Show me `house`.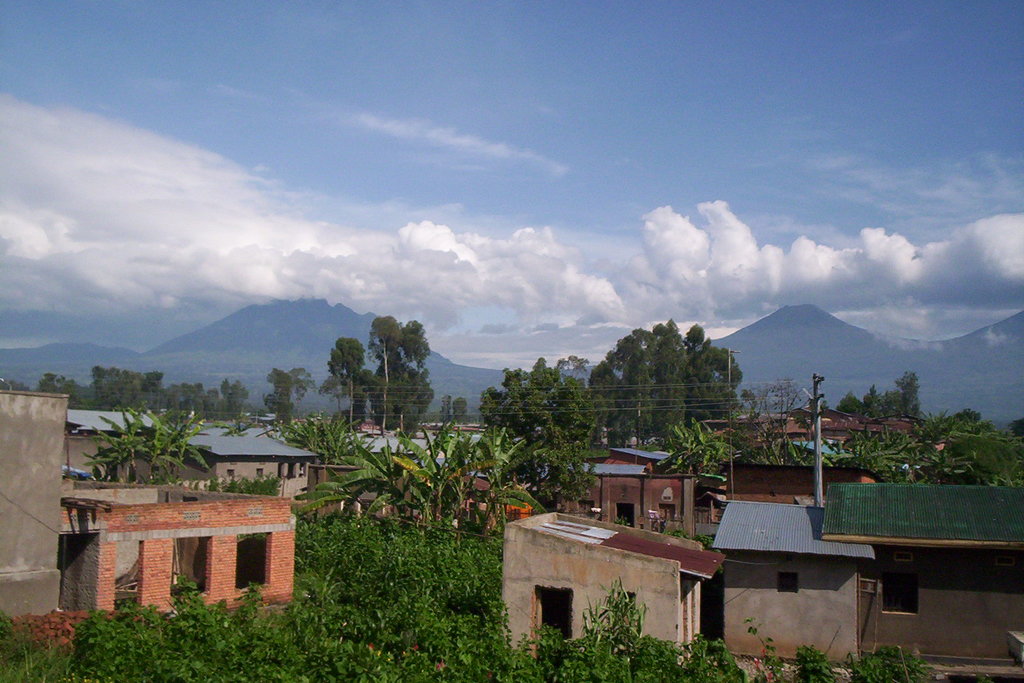
`house` is here: {"x1": 712, "y1": 440, "x2": 847, "y2": 511}.
